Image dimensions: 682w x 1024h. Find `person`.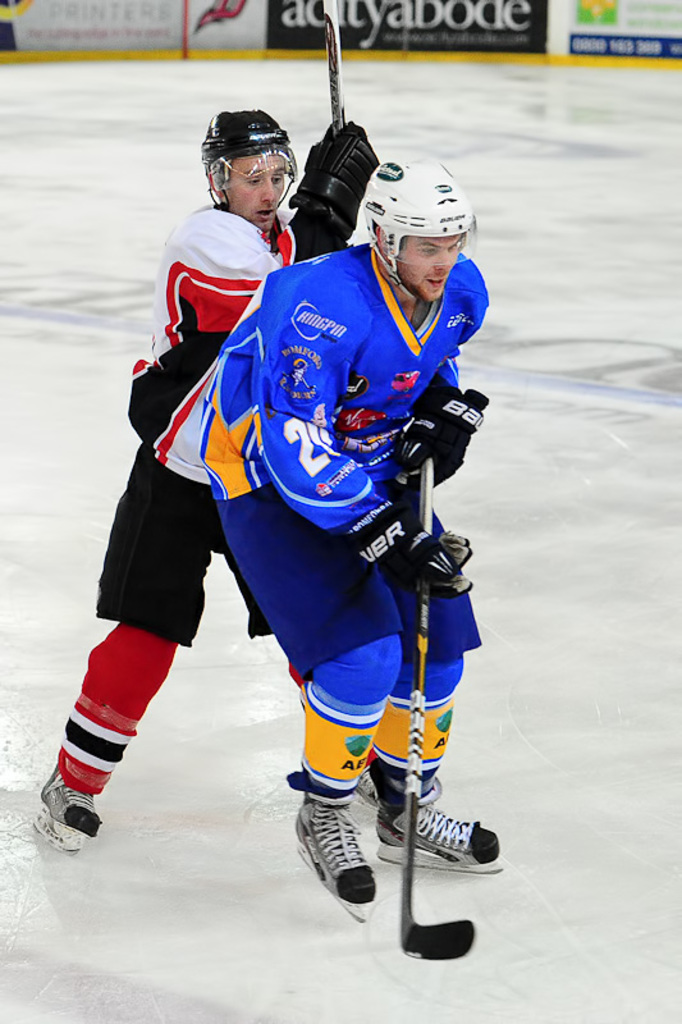
BBox(28, 109, 380, 873).
